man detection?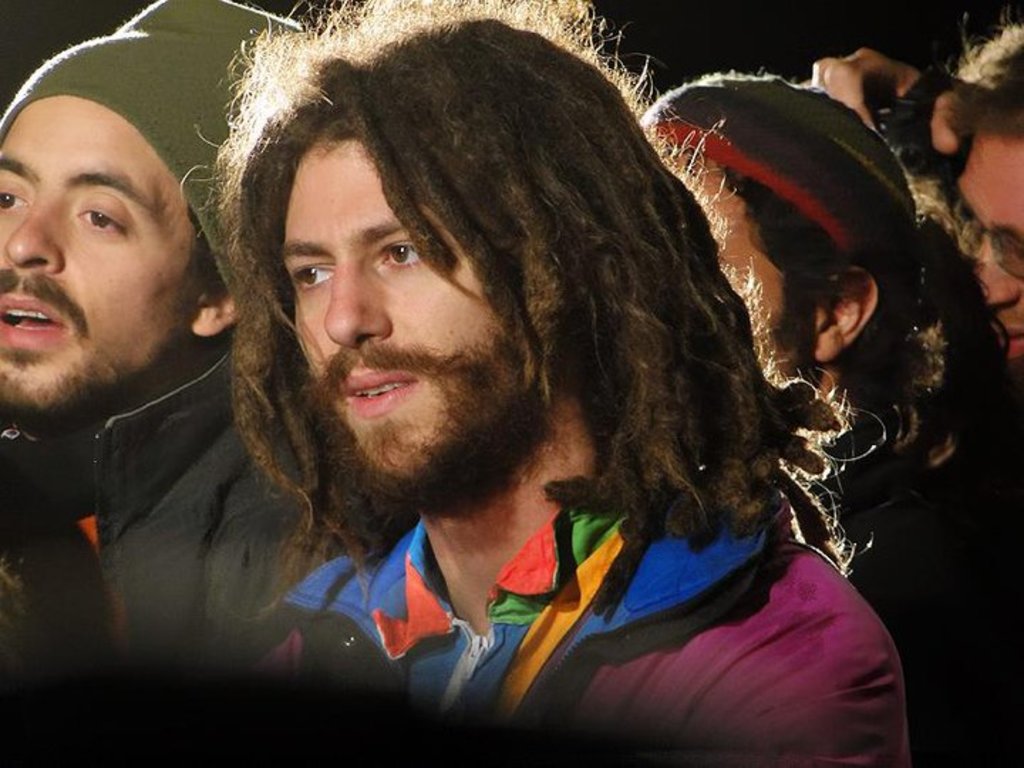
region(0, 61, 287, 653)
